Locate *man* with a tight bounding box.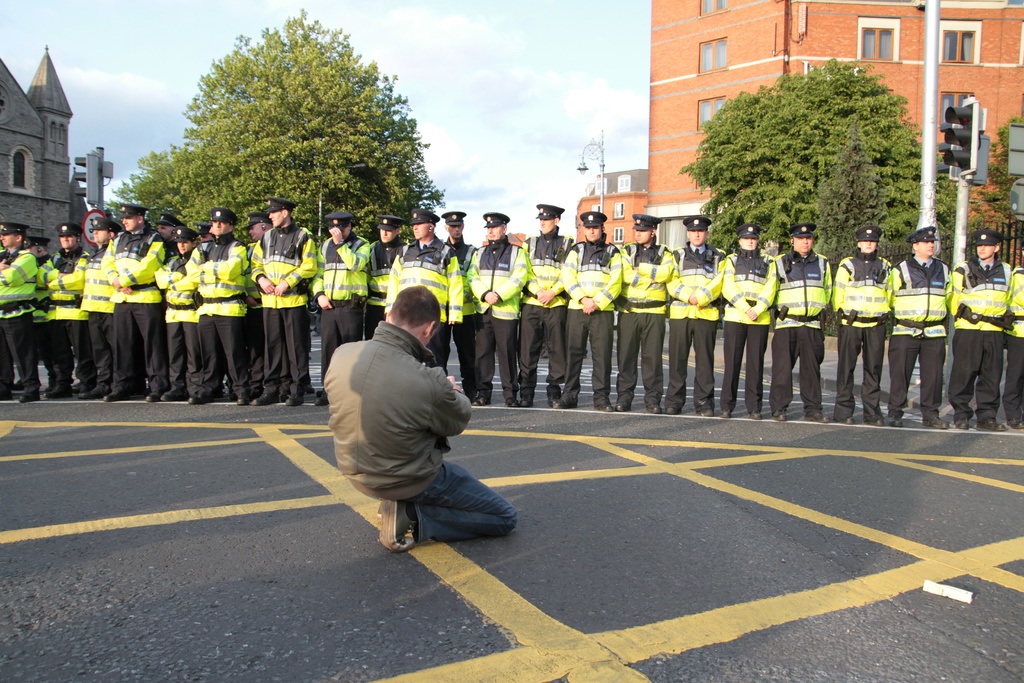
314, 210, 373, 411.
